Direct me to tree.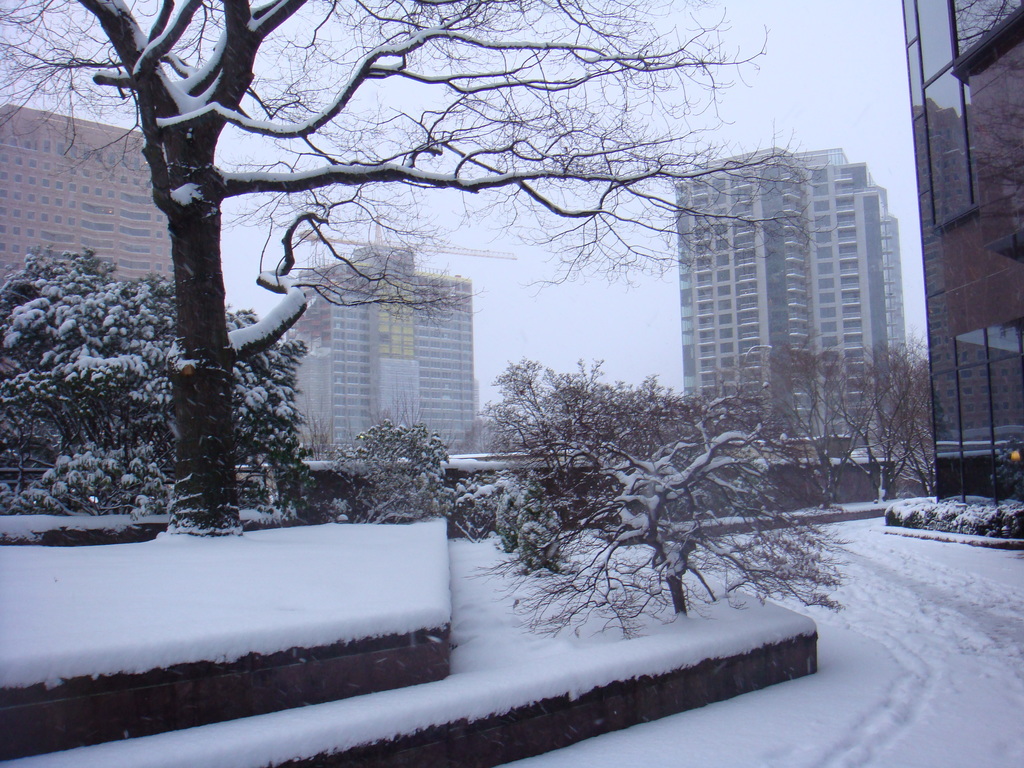
Direction: region(447, 348, 873, 680).
